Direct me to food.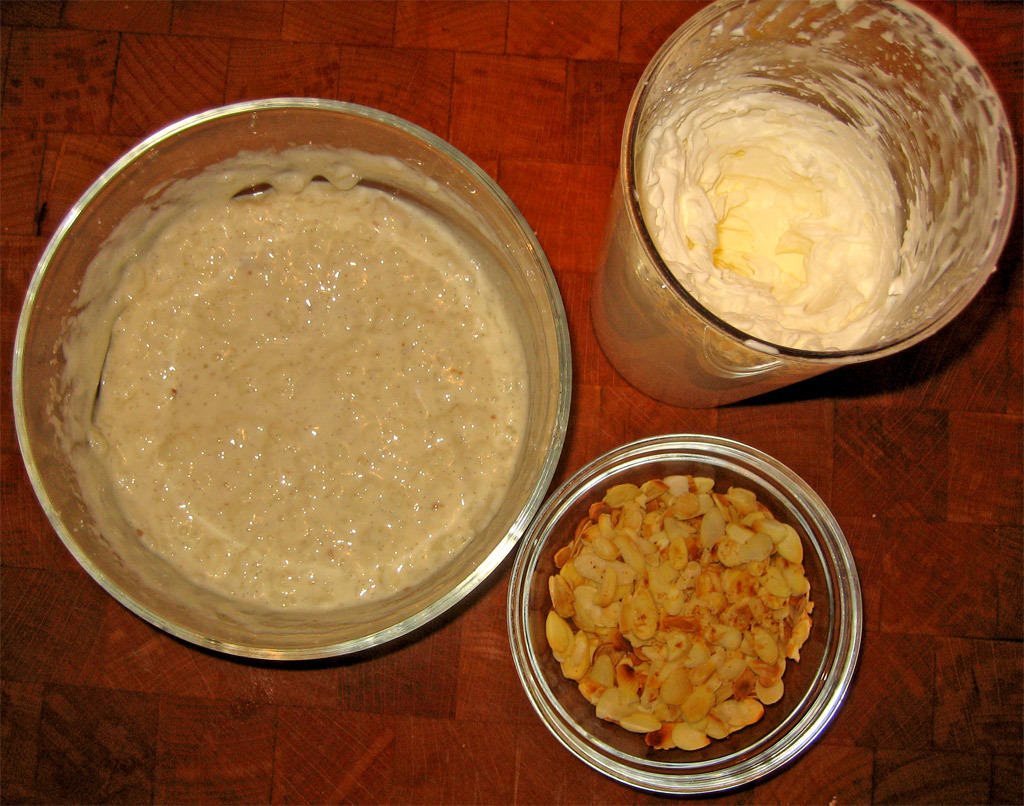
Direction: (533,482,825,754).
